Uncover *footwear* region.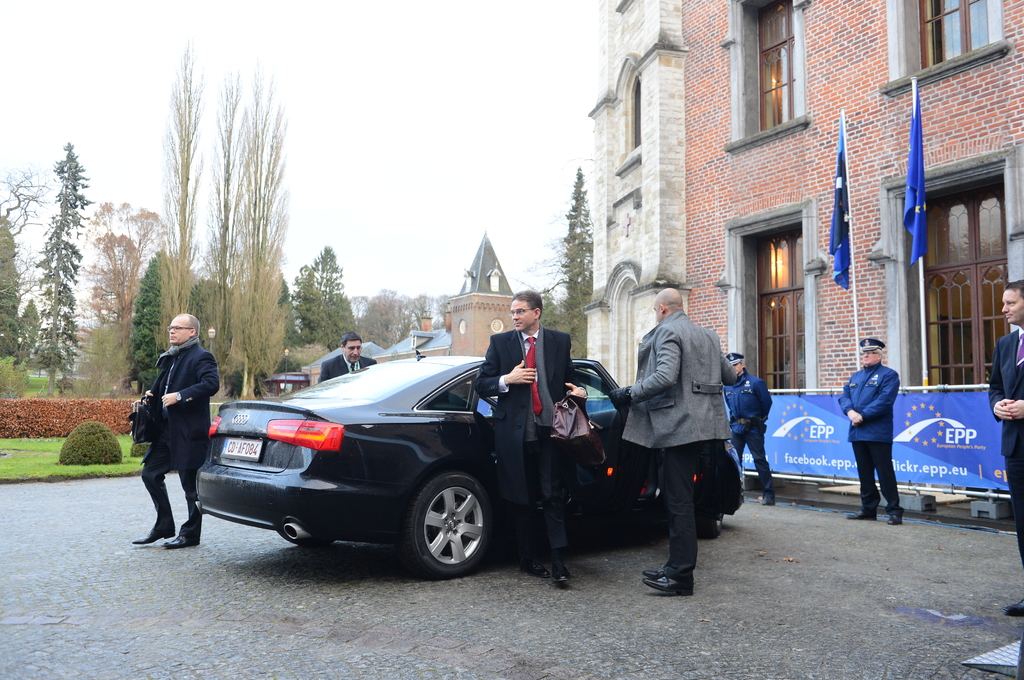
Uncovered: detection(1005, 598, 1023, 613).
